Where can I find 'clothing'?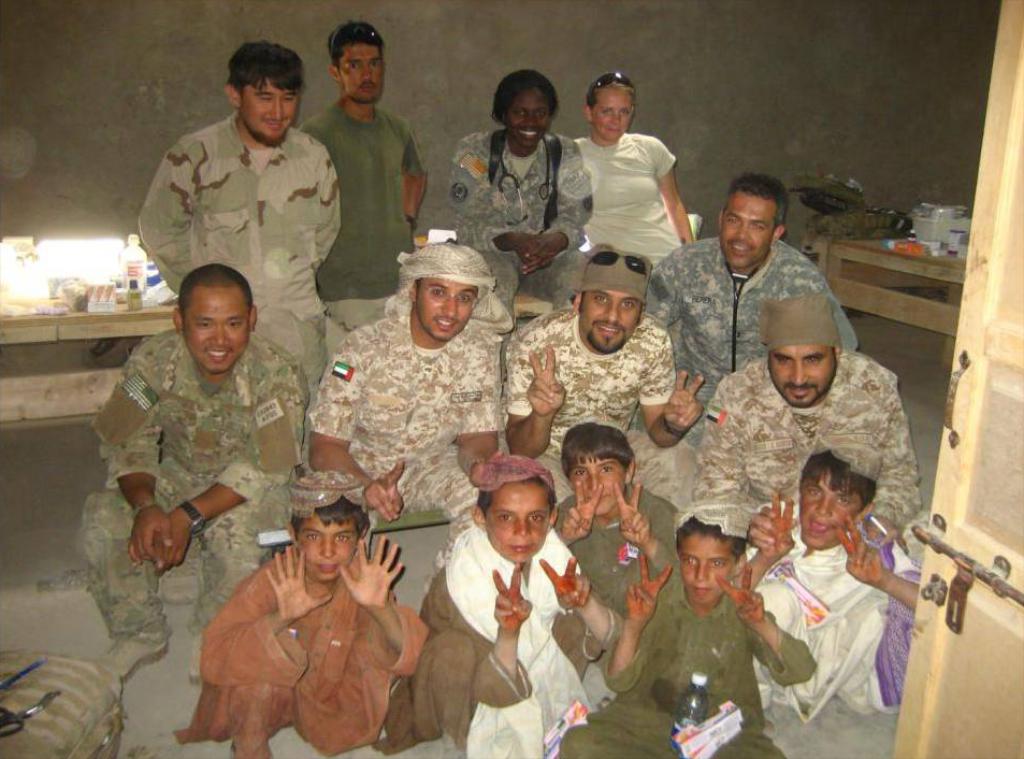
You can find it at box(562, 559, 779, 758).
